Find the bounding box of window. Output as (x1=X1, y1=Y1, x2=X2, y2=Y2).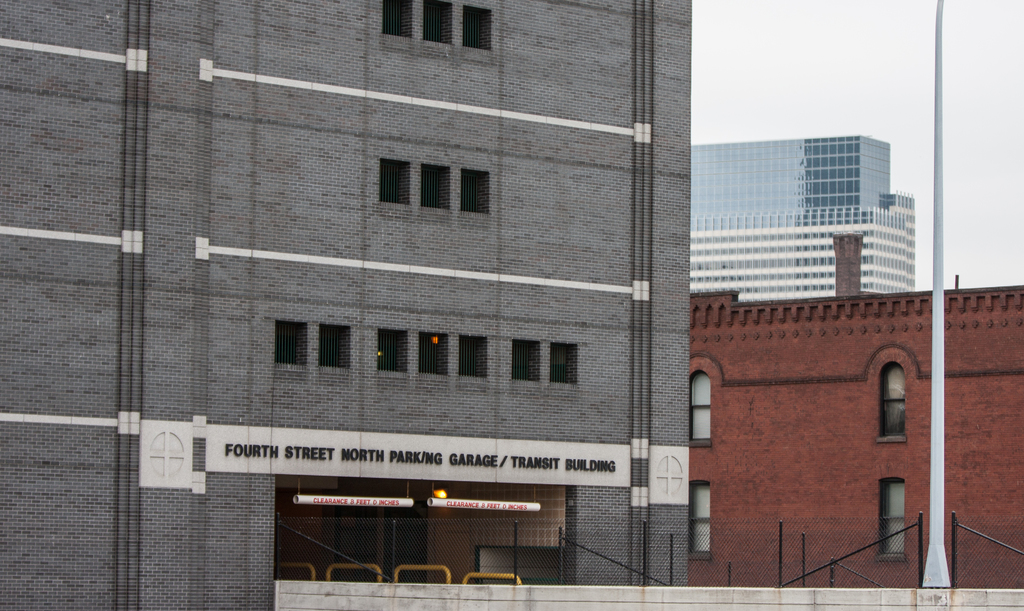
(x1=419, y1=165, x2=451, y2=207).
